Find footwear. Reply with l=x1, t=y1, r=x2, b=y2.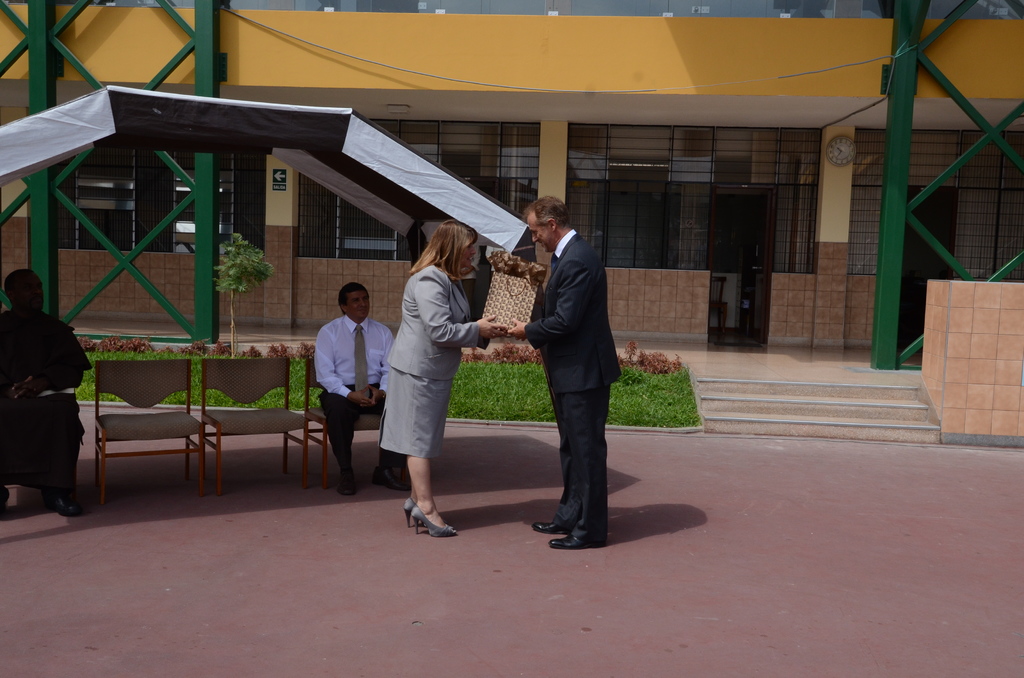
l=338, t=472, r=359, b=494.
